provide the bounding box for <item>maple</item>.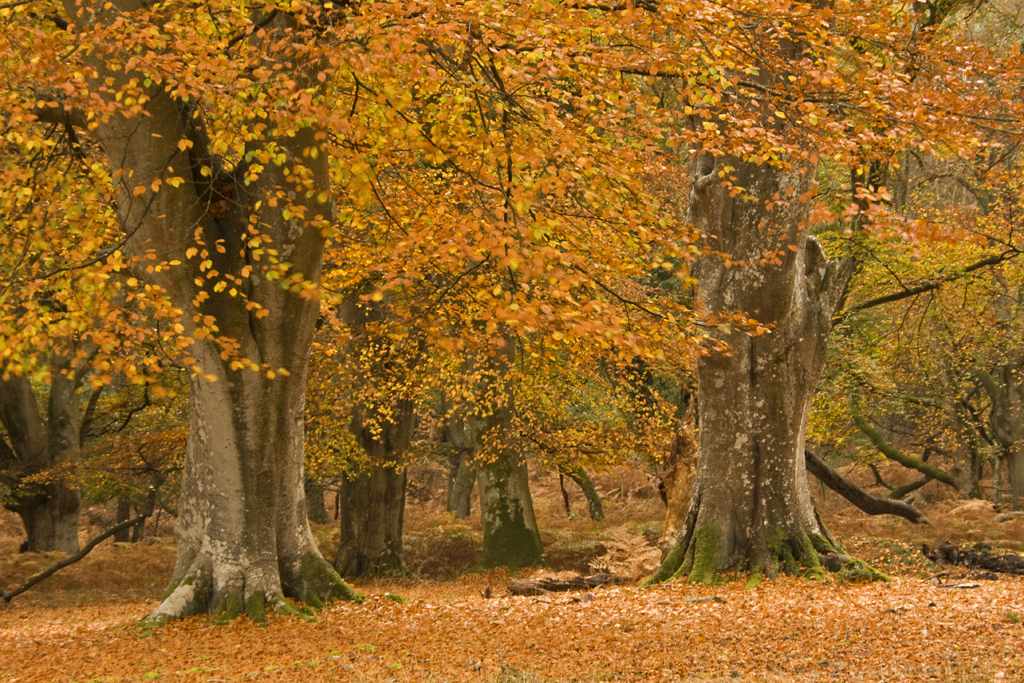
(x1=0, y1=0, x2=198, y2=553).
